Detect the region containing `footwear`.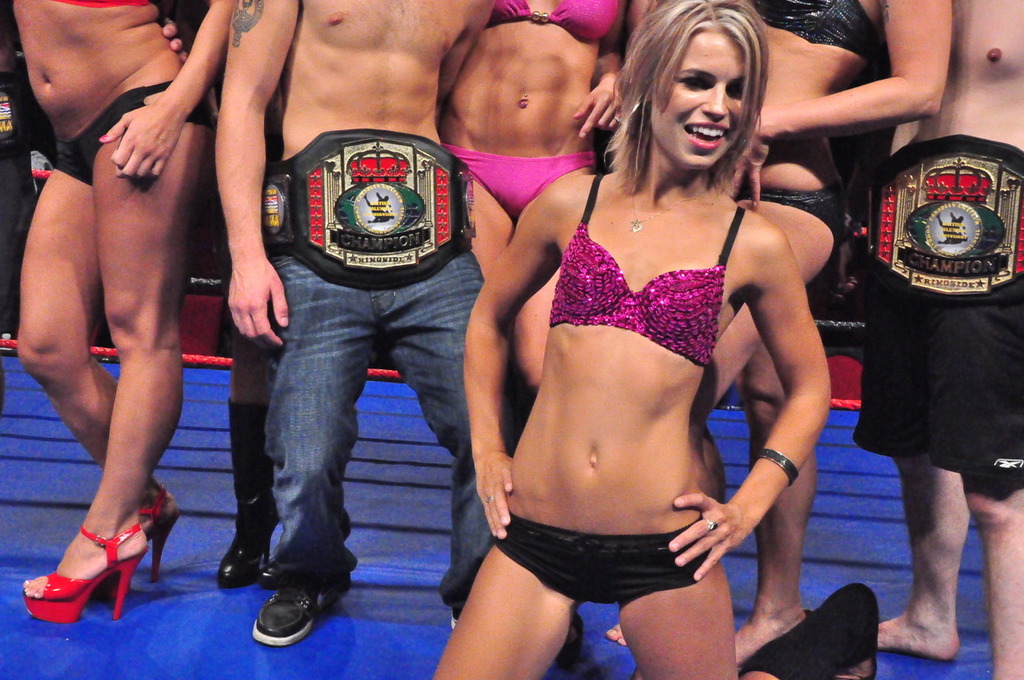
{"left": 22, "top": 516, "right": 148, "bottom": 620}.
